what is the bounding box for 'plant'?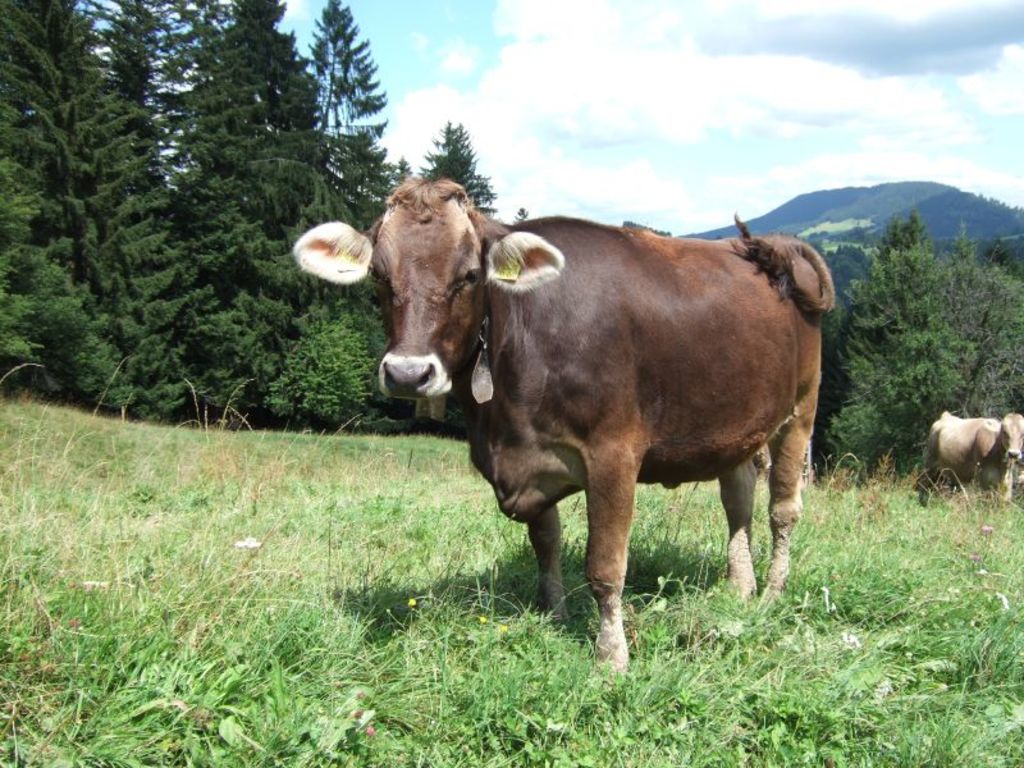
bbox=(758, 652, 884, 767).
